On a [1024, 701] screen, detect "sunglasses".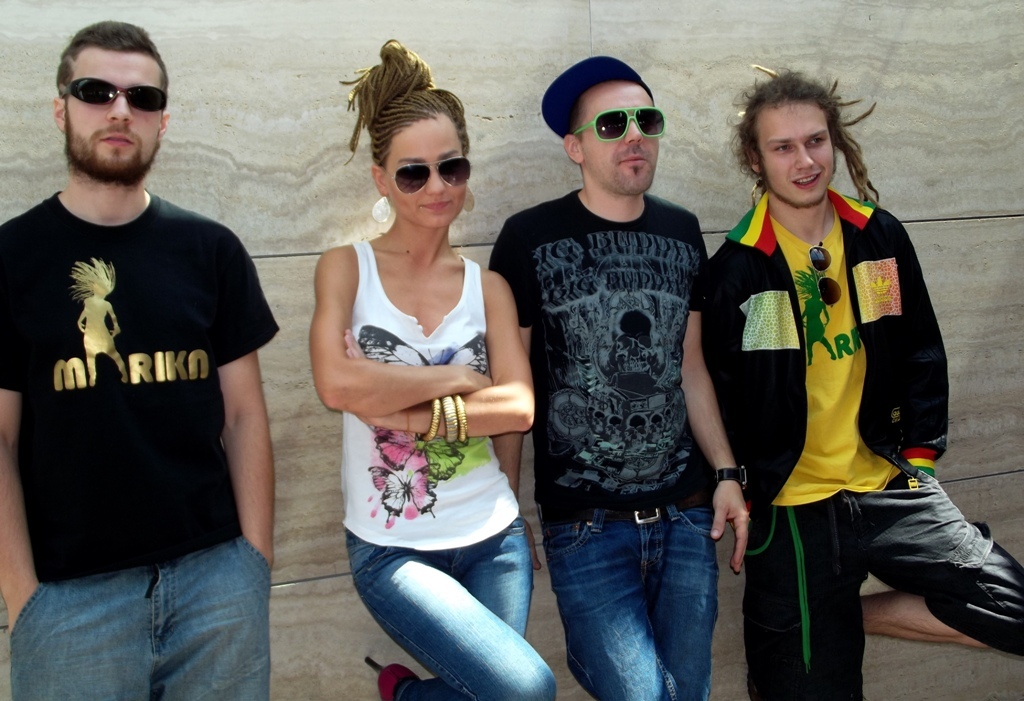
detection(569, 108, 667, 144).
